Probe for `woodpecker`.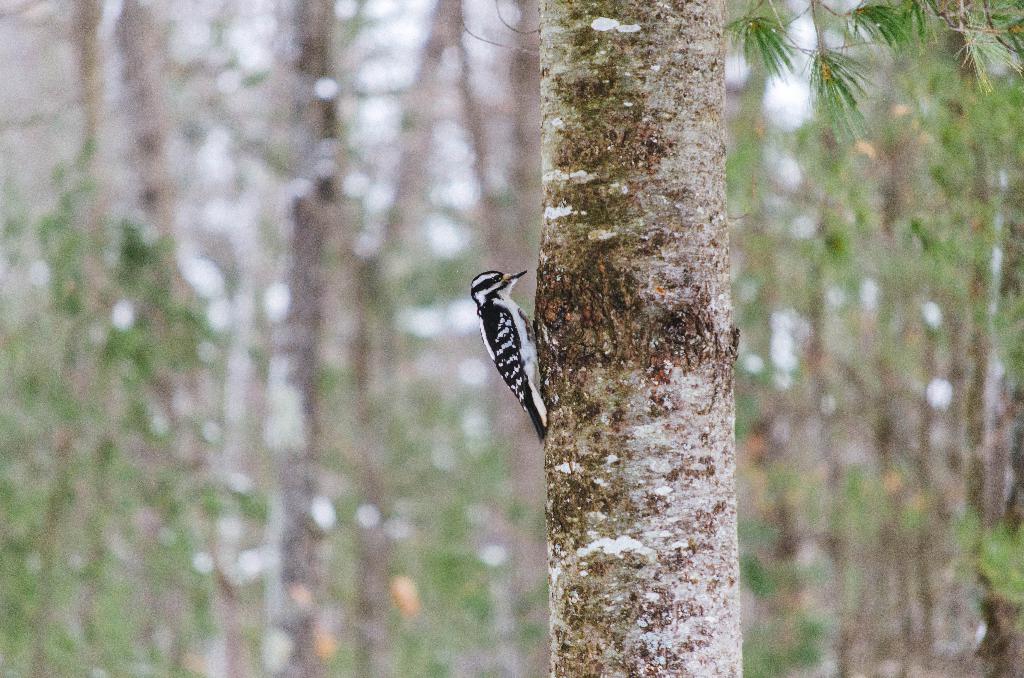
Probe result: detection(470, 267, 549, 444).
